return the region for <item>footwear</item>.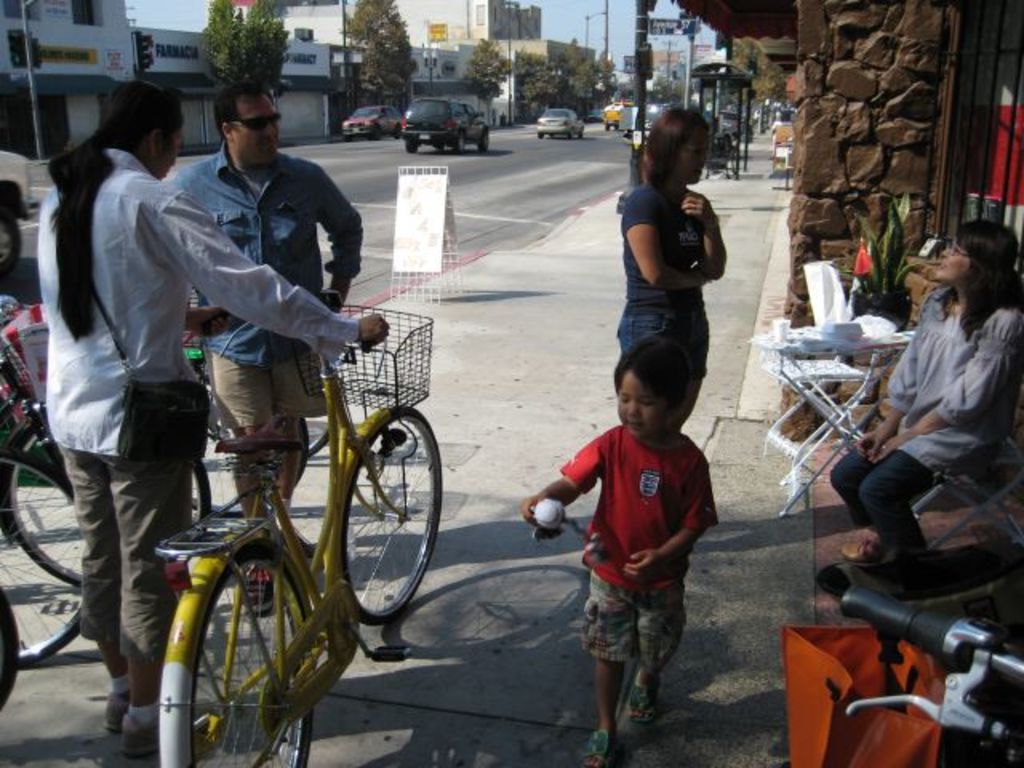
region(278, 522, 318, 558).
